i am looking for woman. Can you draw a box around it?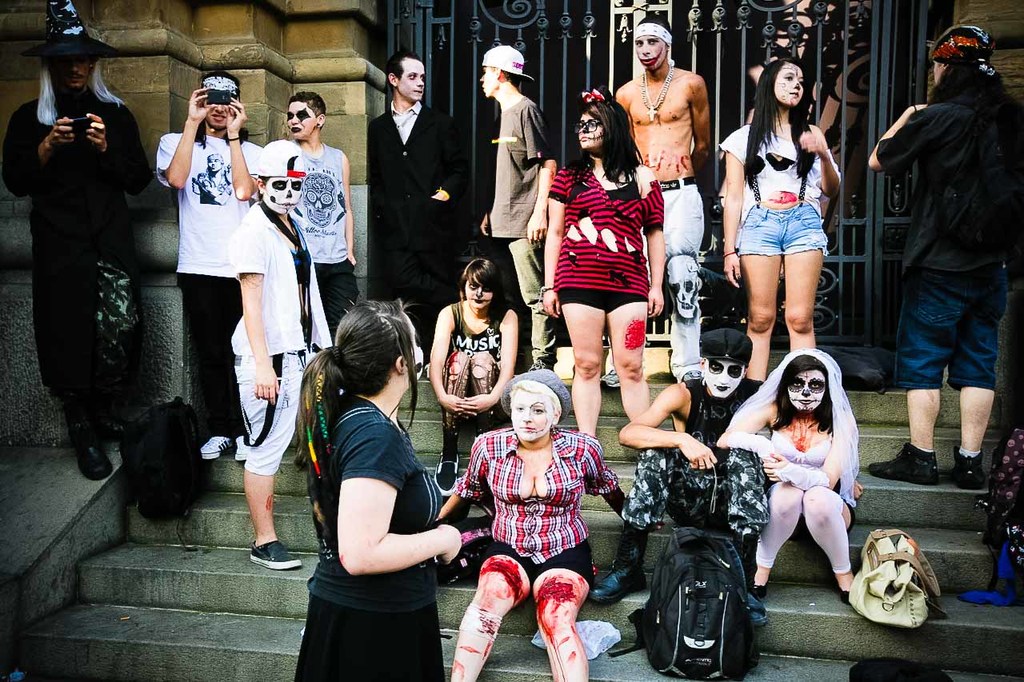
Sure, the bounding box is <region>540, 92, 663, 436</region>.
